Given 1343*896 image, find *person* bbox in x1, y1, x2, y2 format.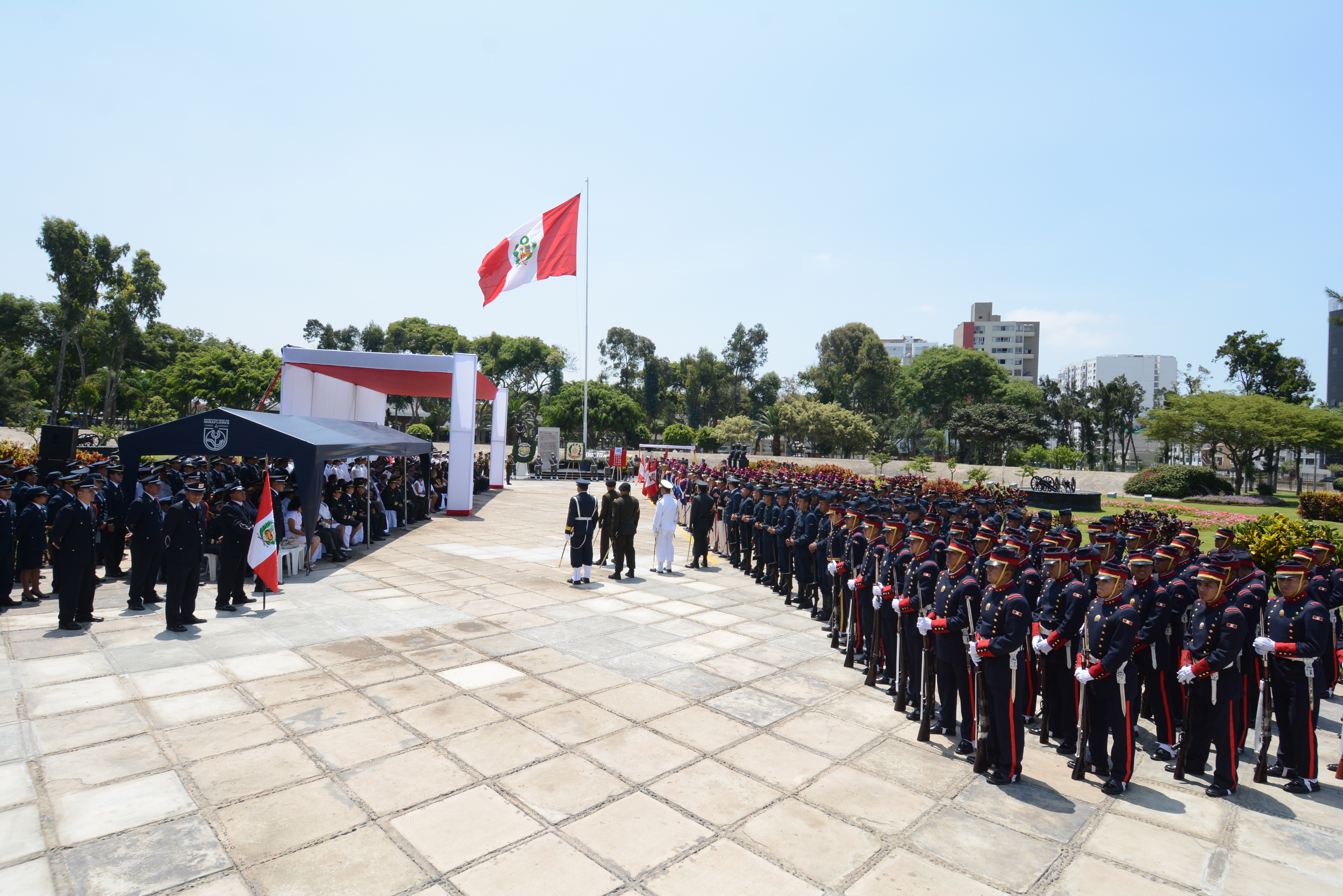
292, 149, 295, 156.
